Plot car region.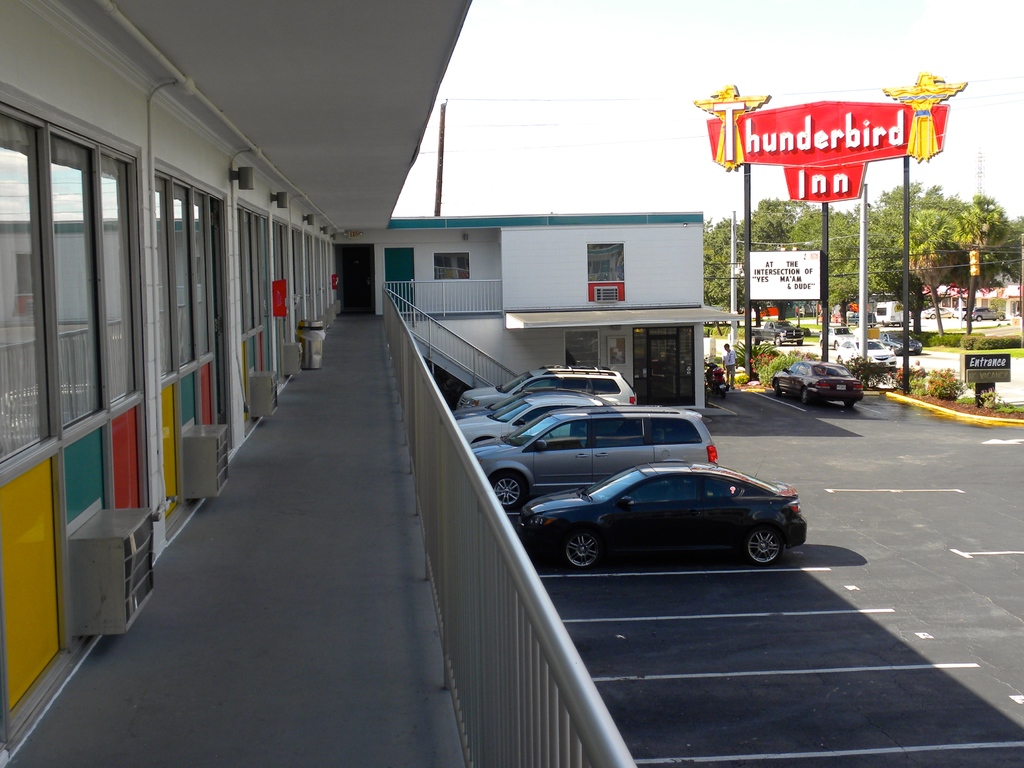
Plotted at pyautogui.locateOnScreen(751, 319, 809, 347).
